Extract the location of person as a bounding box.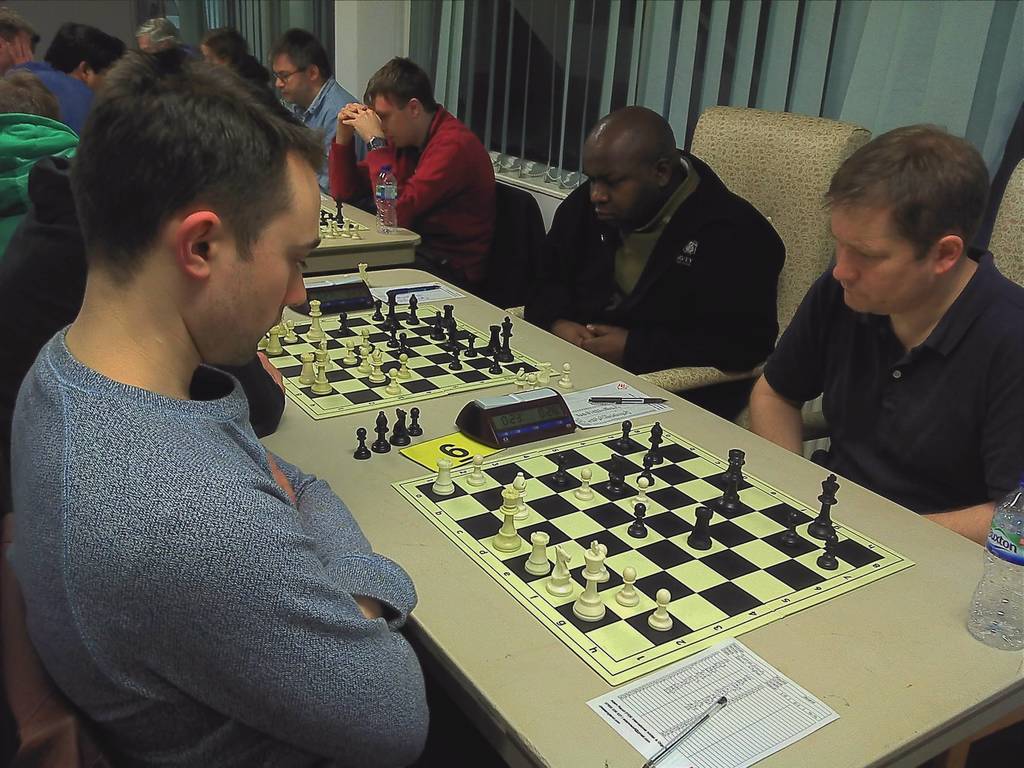
{"left": 519, "top": 108, "right": 783, "bottom": 424}.
